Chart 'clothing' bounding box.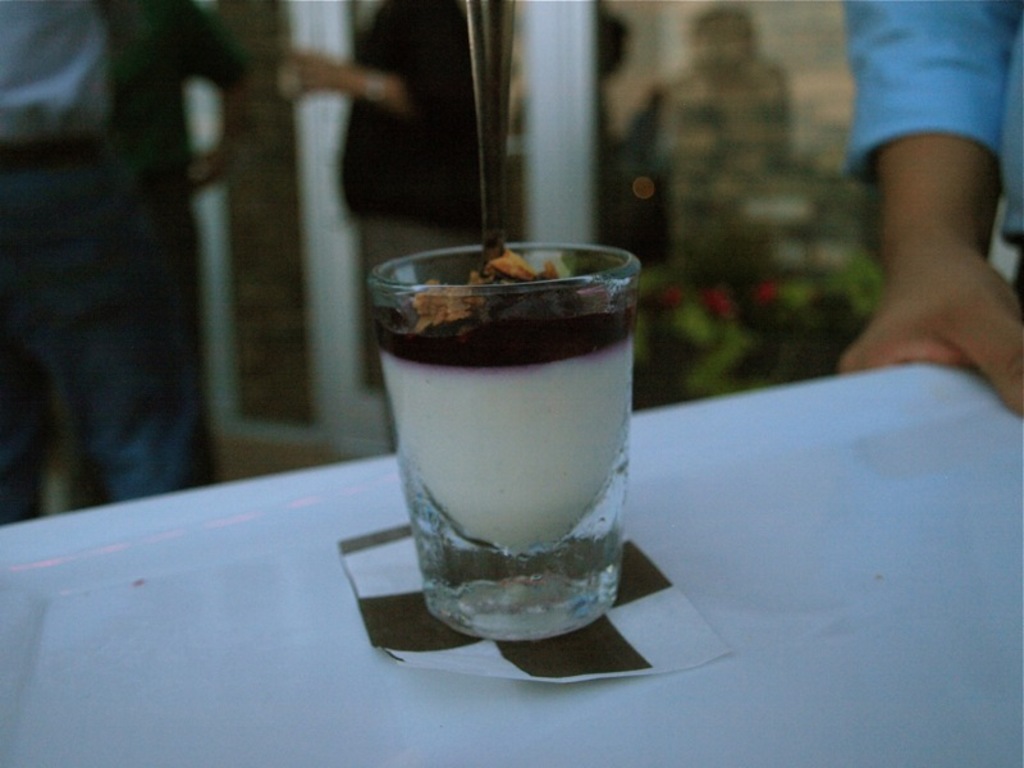
Charted: [left=0, top=0, right=225, bottom=511].
